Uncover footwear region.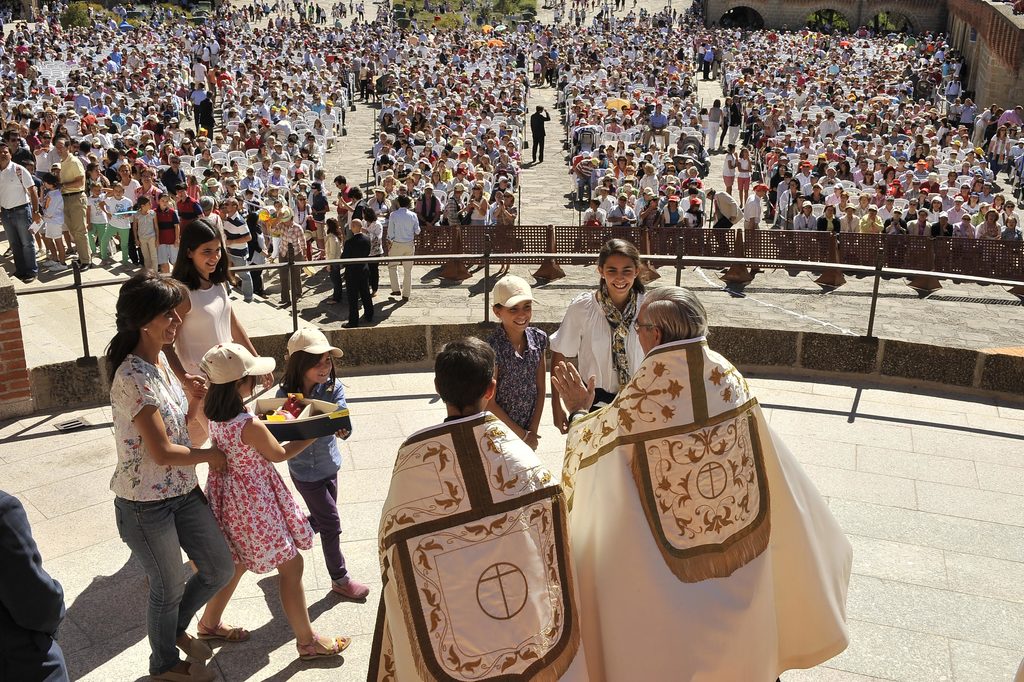
Uncovered: [x1=293, y1=633, x2=350, y2=662].
